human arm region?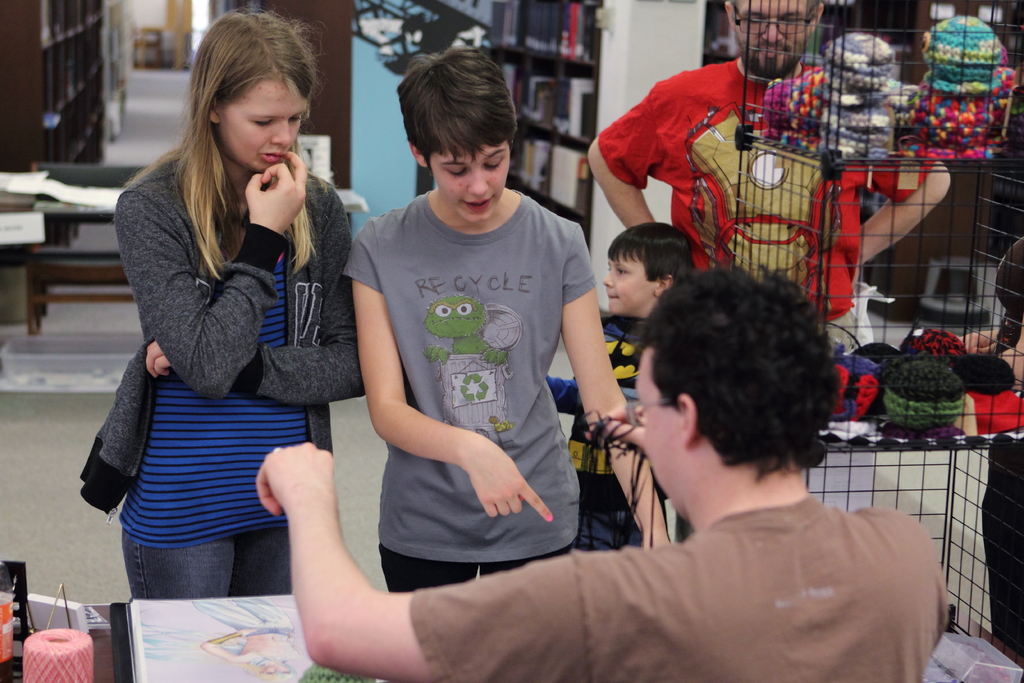
box(581, 83, 664, 227)
